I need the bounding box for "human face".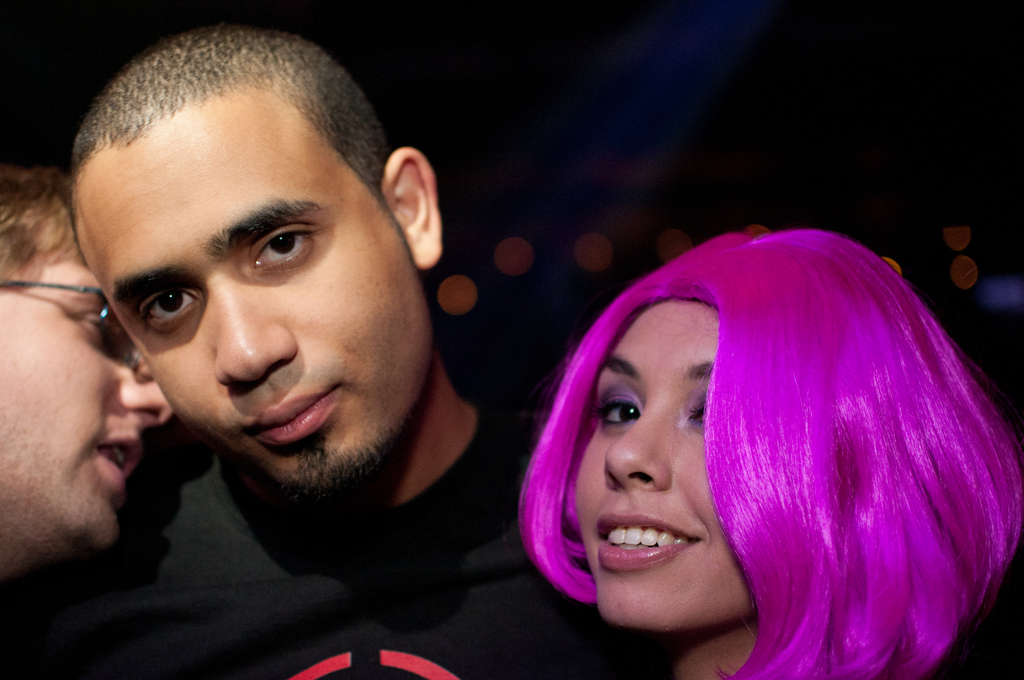
Here it is: <bbox>0, 229, 175, 551</bbox>.
